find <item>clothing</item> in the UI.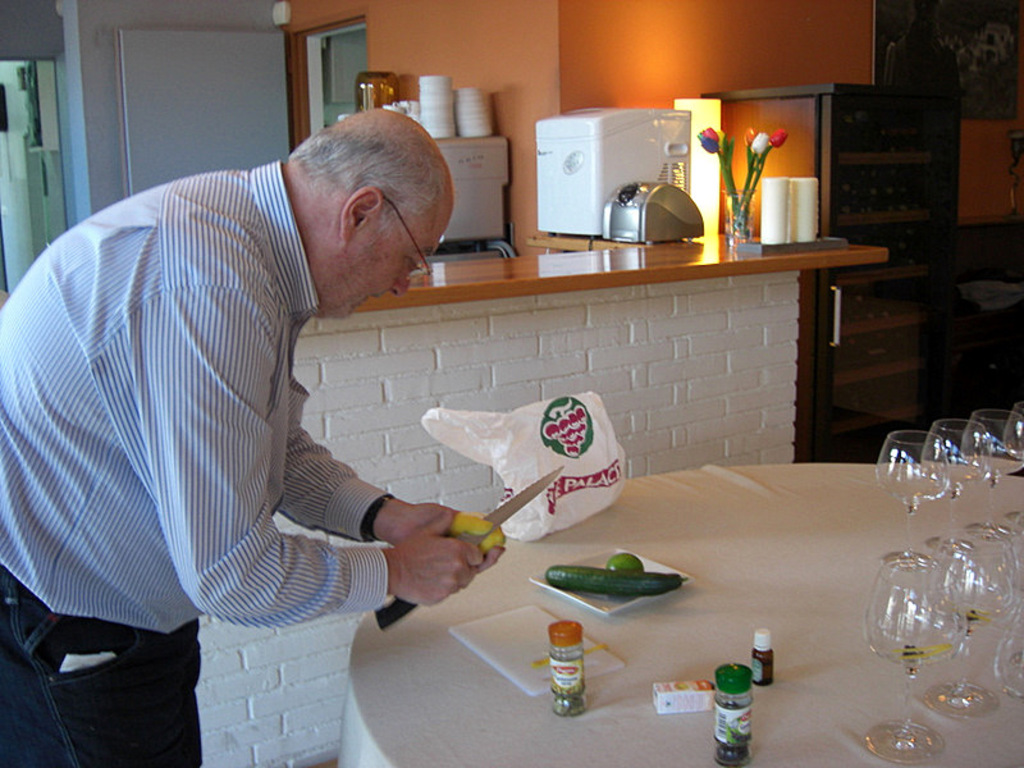
UI element at rect(0, 156, 390, 767).
